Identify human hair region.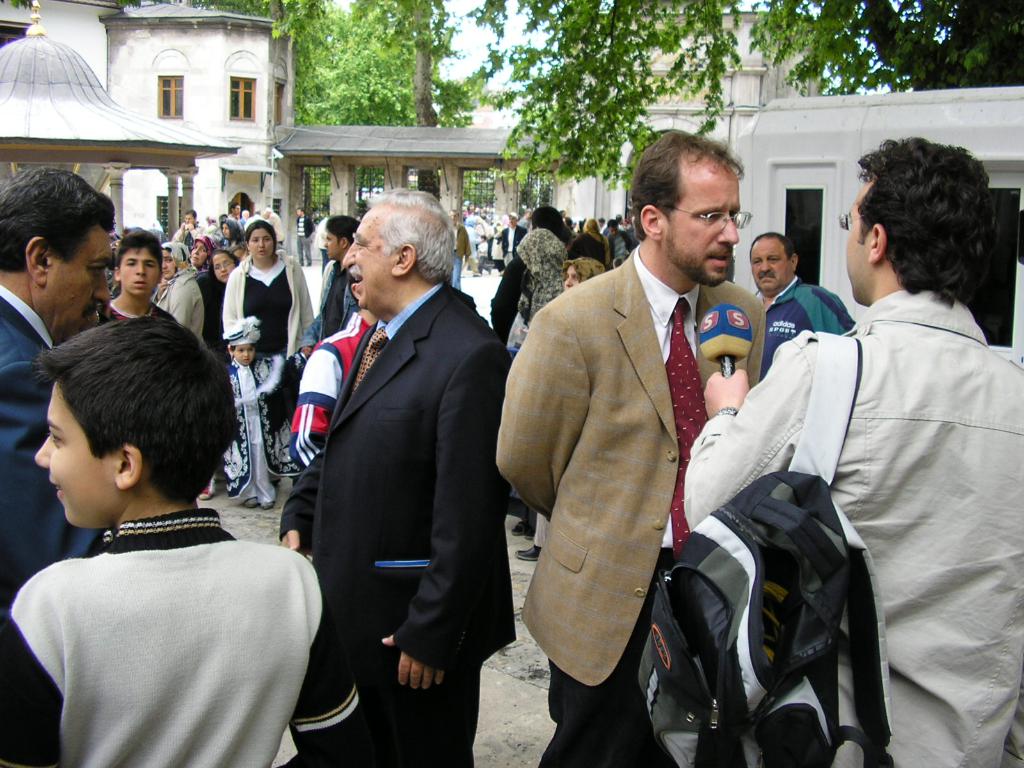
Region: {"x1": 751, "y1": 228, "x2": 794, "y2": 259}.
